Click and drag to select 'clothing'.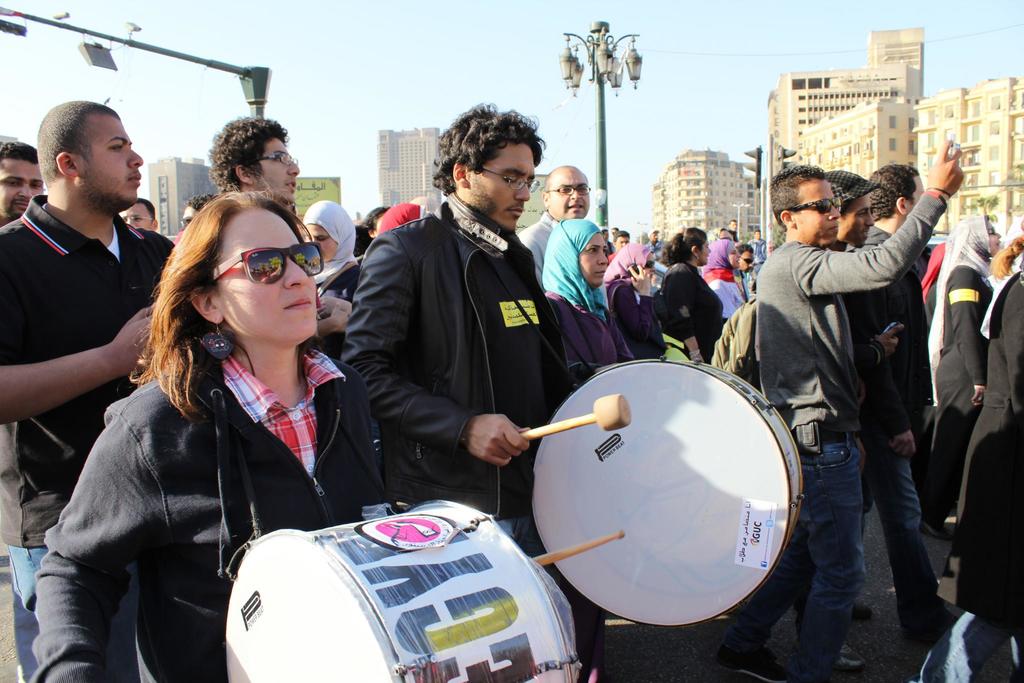
Selection: <bbox>793, 230, 940, 657</bbox>.
